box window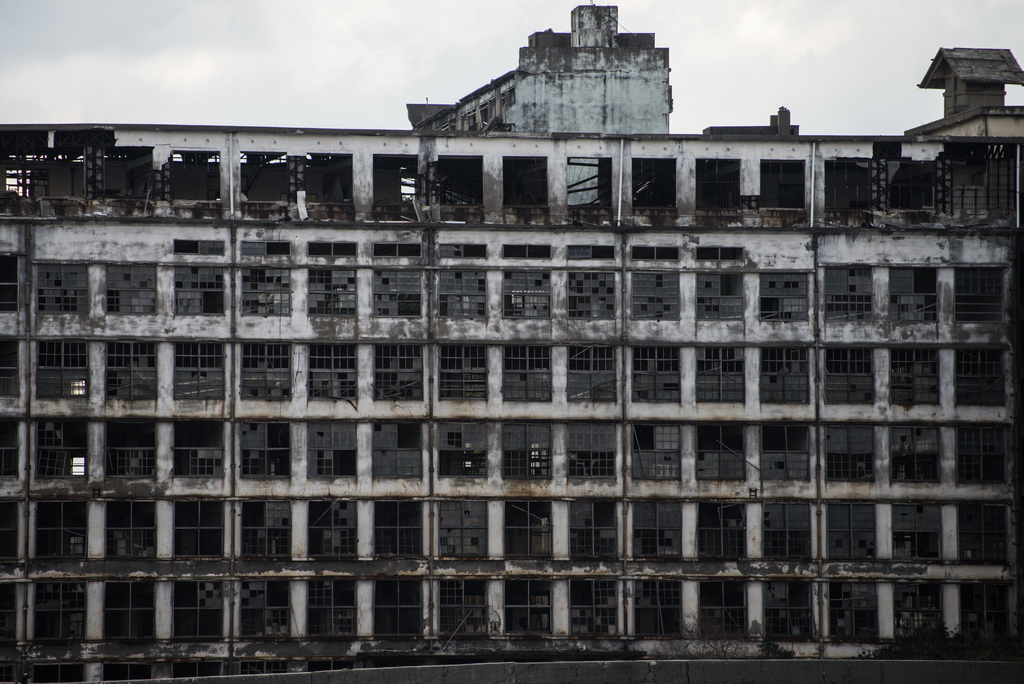
[1, 414, 26, 478]
